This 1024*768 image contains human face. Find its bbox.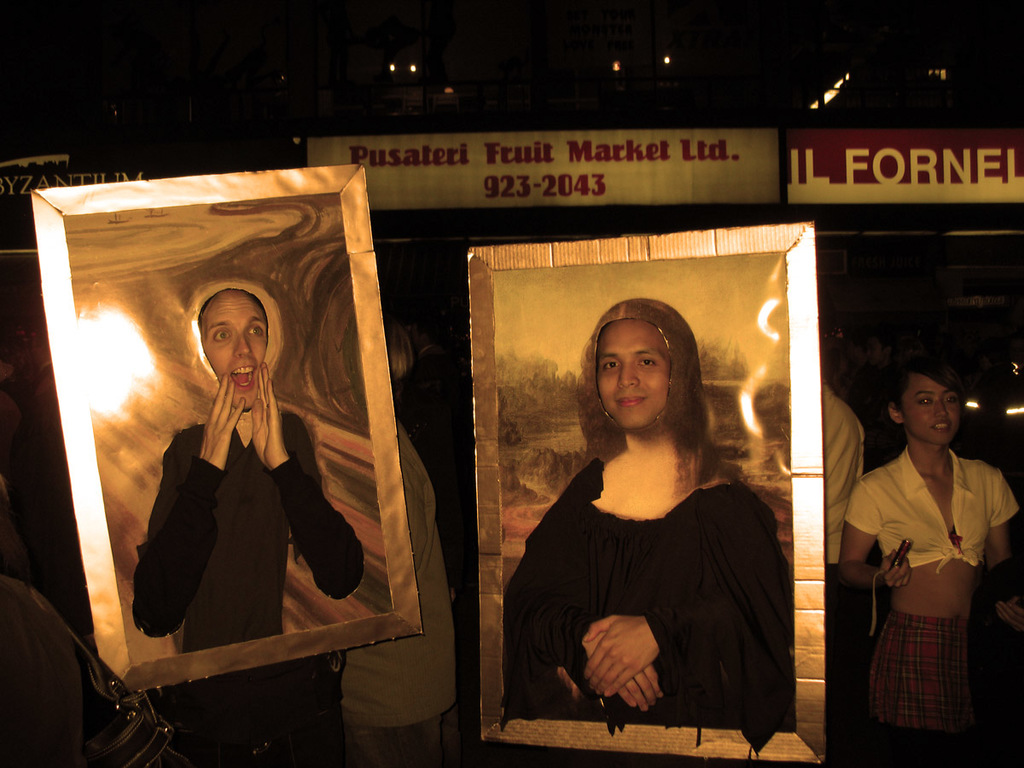
bbox=(202, 295, 268, 408).
